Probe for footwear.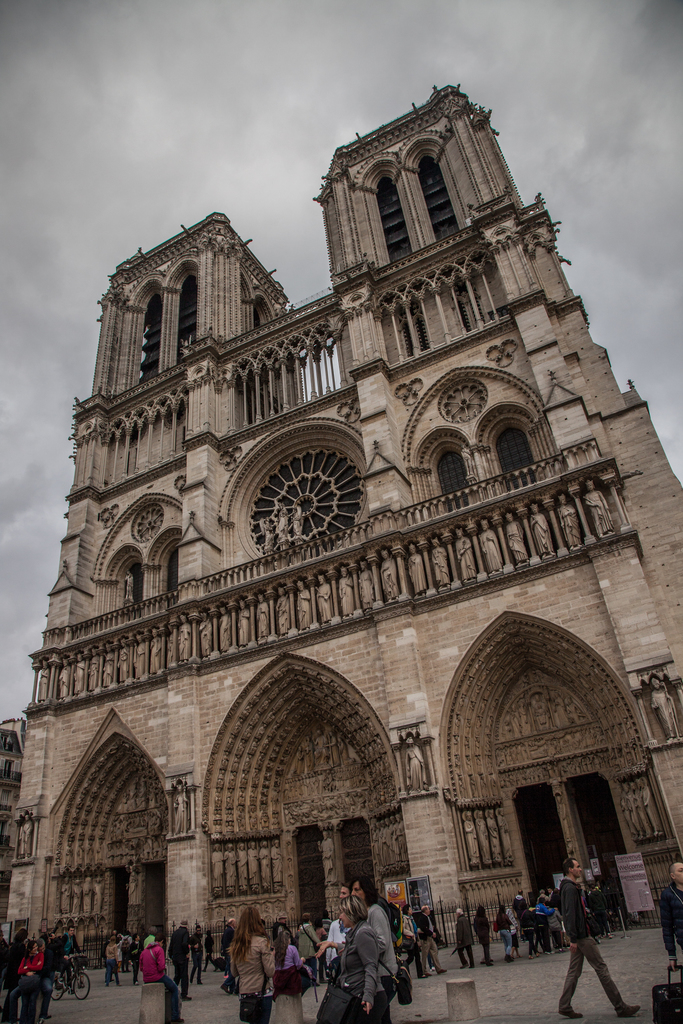
Probe result: 180/996/195/1005.
